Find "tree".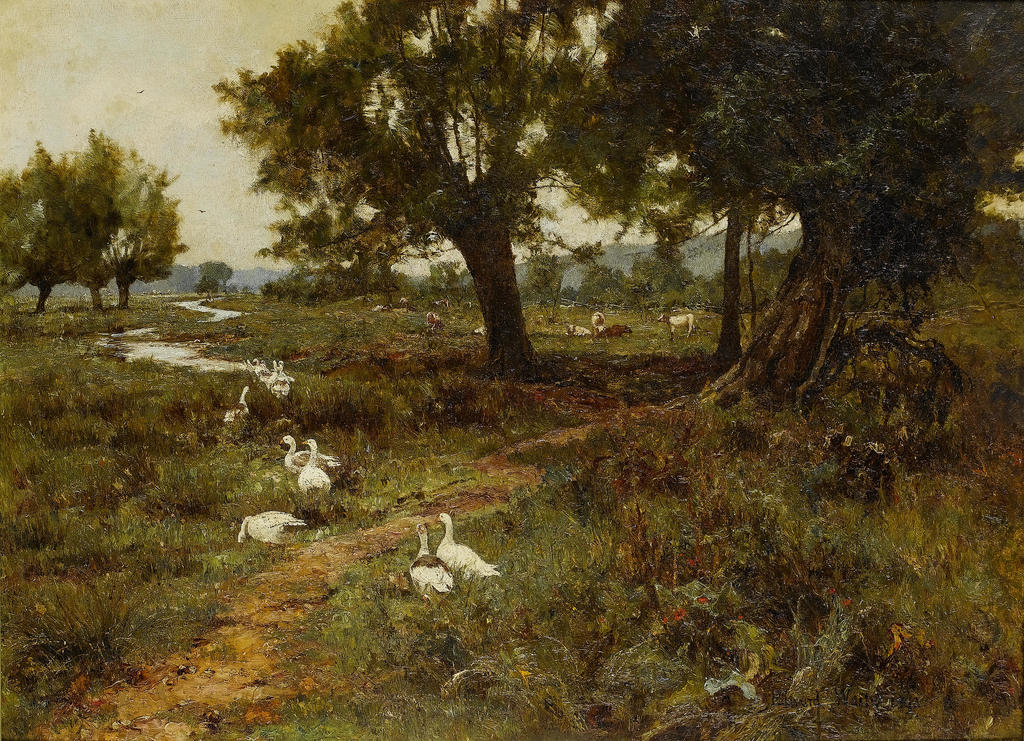
(left=214, top=0, right=650, bottom=371).
